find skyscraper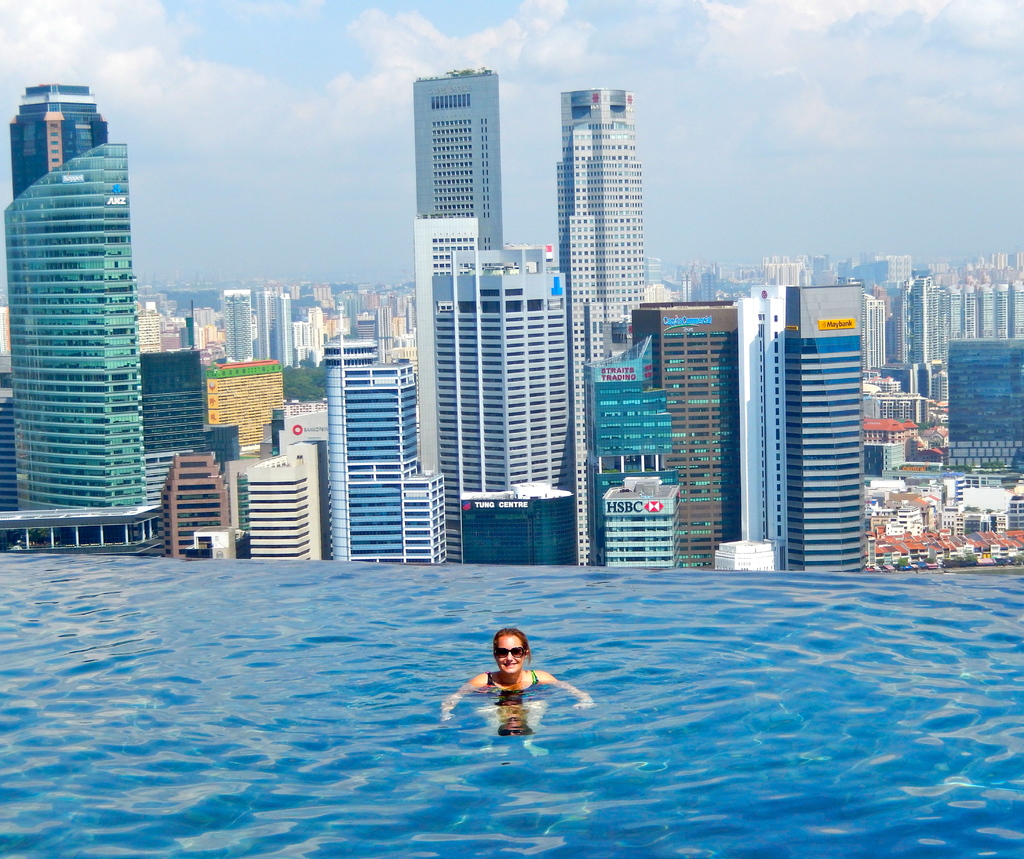
region(687, 273, 698, 301)
